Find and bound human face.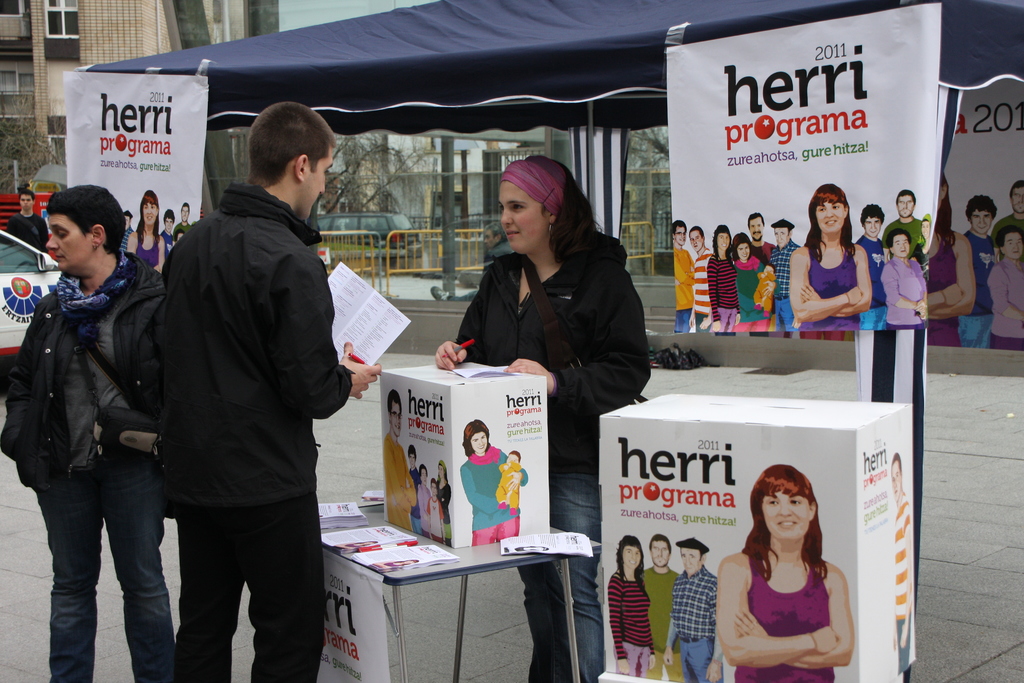
Bound: <region>184, 207, 189, 220</region>.
